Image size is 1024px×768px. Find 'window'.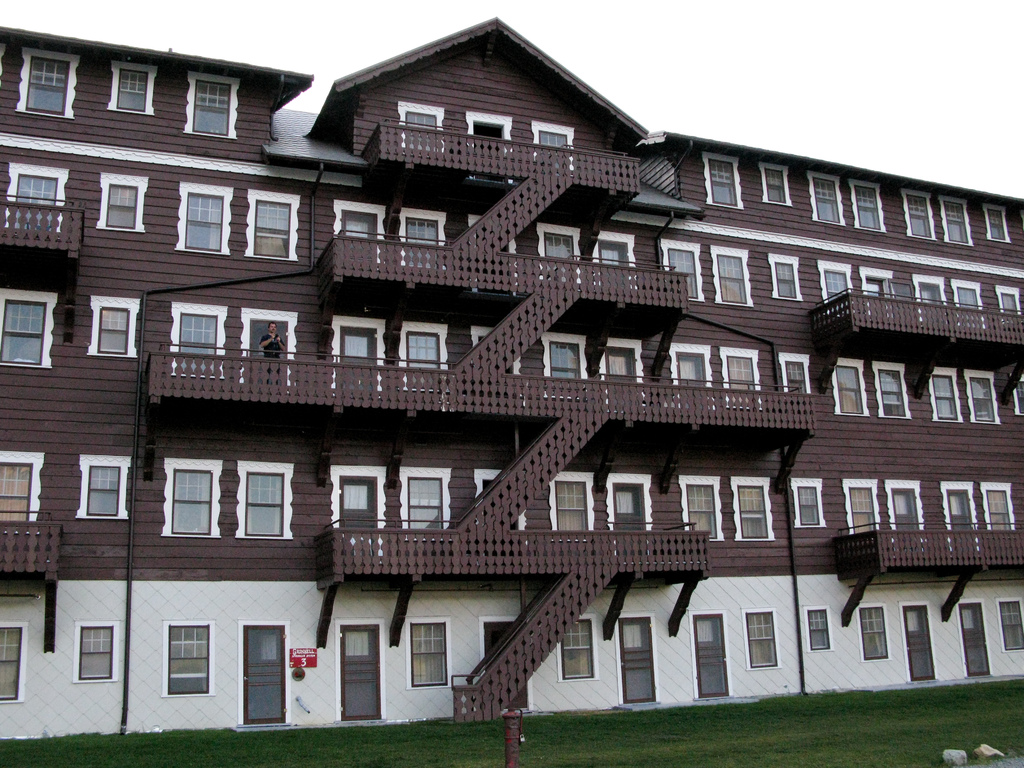
BBox(829, 358, 866, 419).
